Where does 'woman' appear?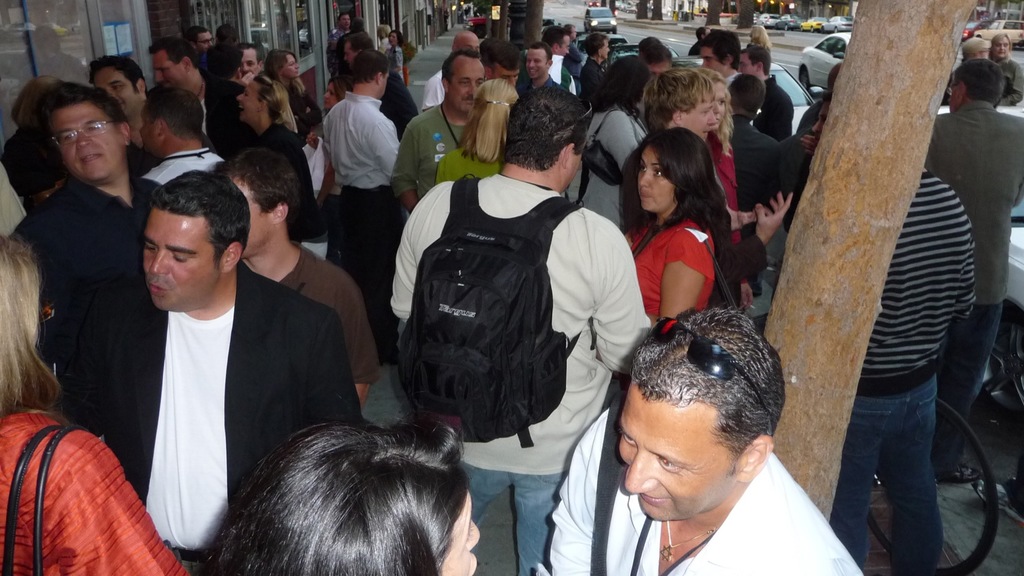
Appears at select_region(5, 72, 90, 202).
